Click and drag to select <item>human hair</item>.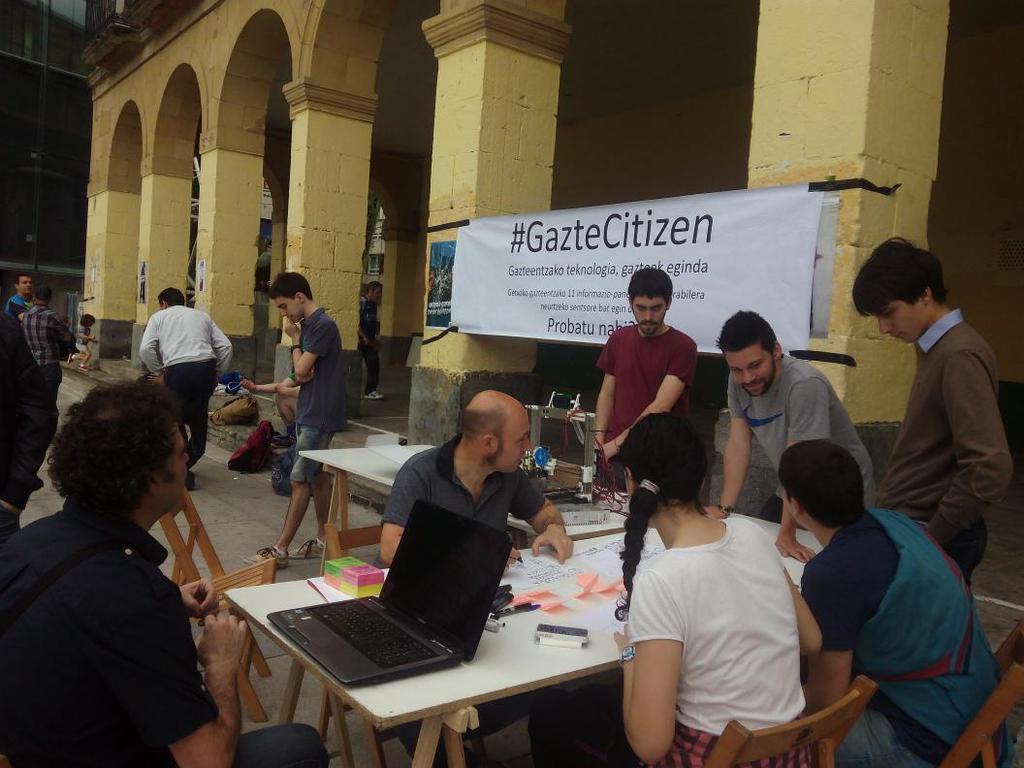
Selection: locate(269, 274, 313, 296).
